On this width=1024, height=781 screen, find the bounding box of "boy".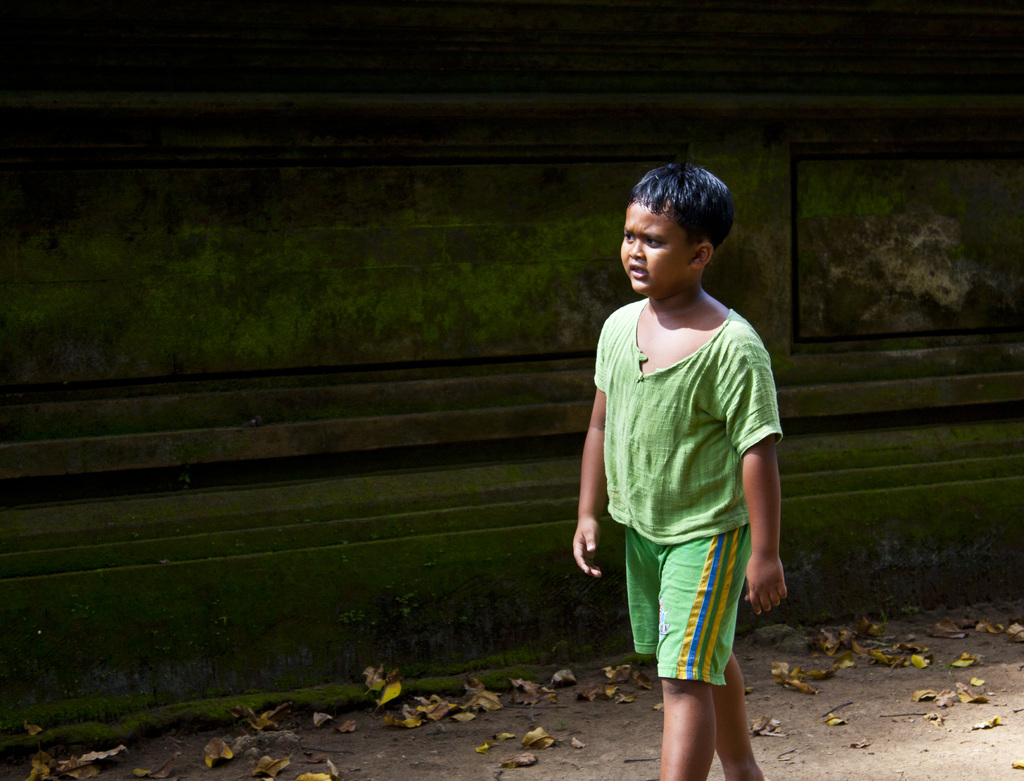
Bounding box: BBox(561, 162, 812, 780).
